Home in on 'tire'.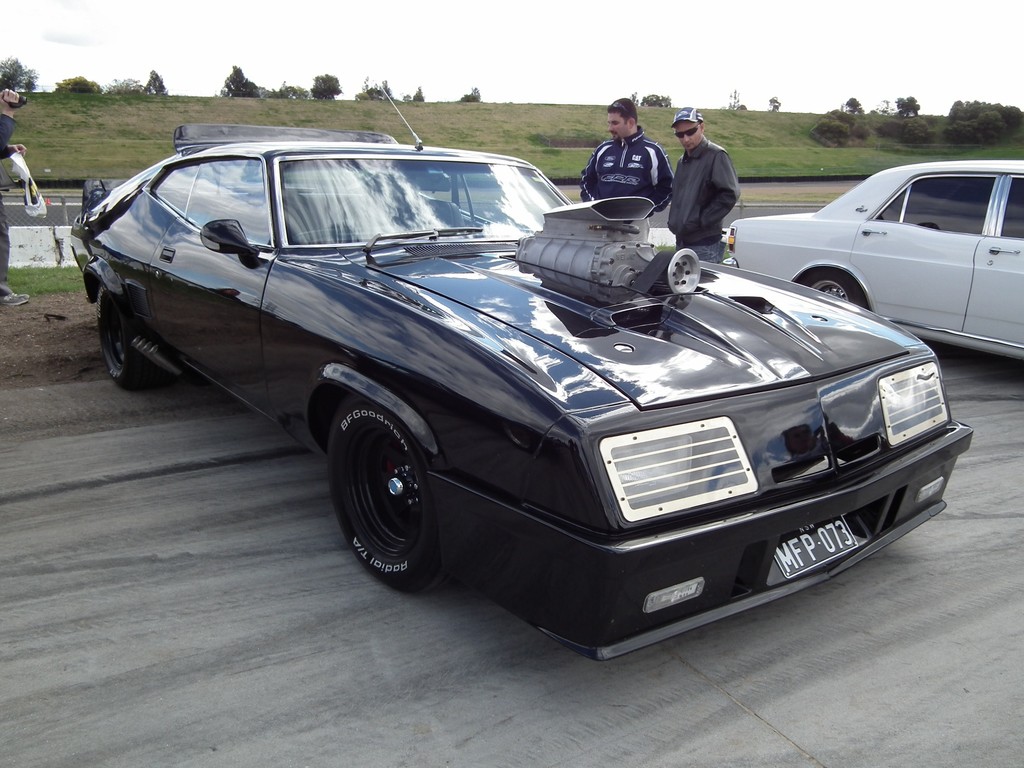
Homed in at [x1=799, y1=273, x2=866, y2=309].
